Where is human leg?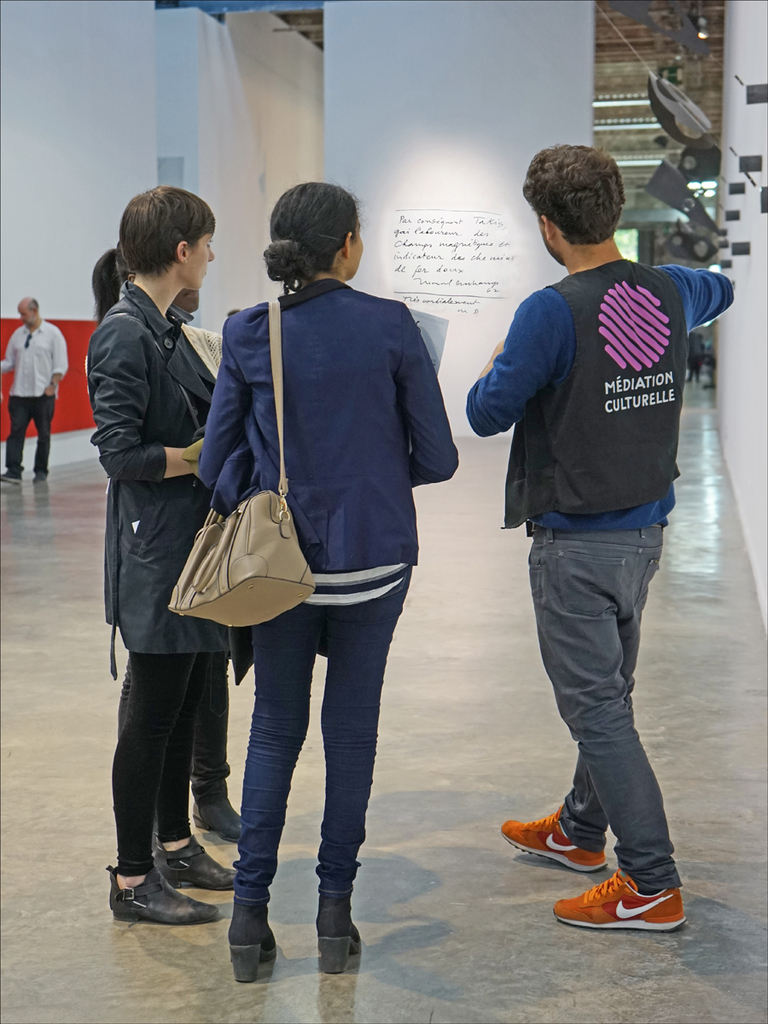
(320,580,411,974).
